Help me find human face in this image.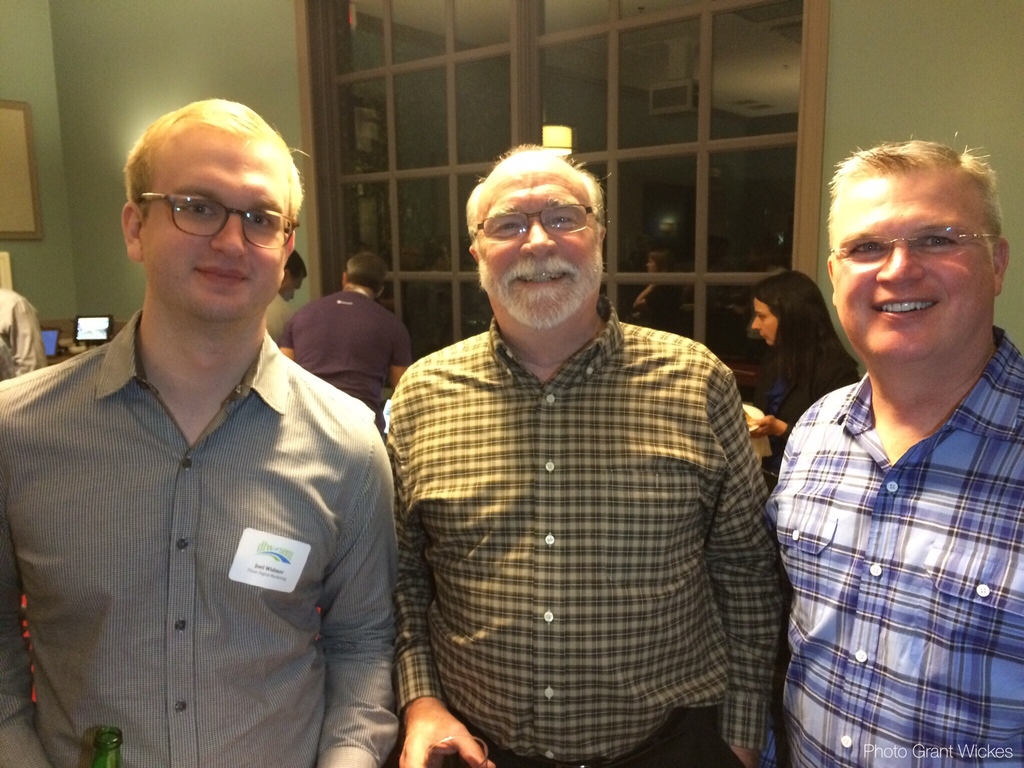
Found it: [138, 131, 292, 323].
